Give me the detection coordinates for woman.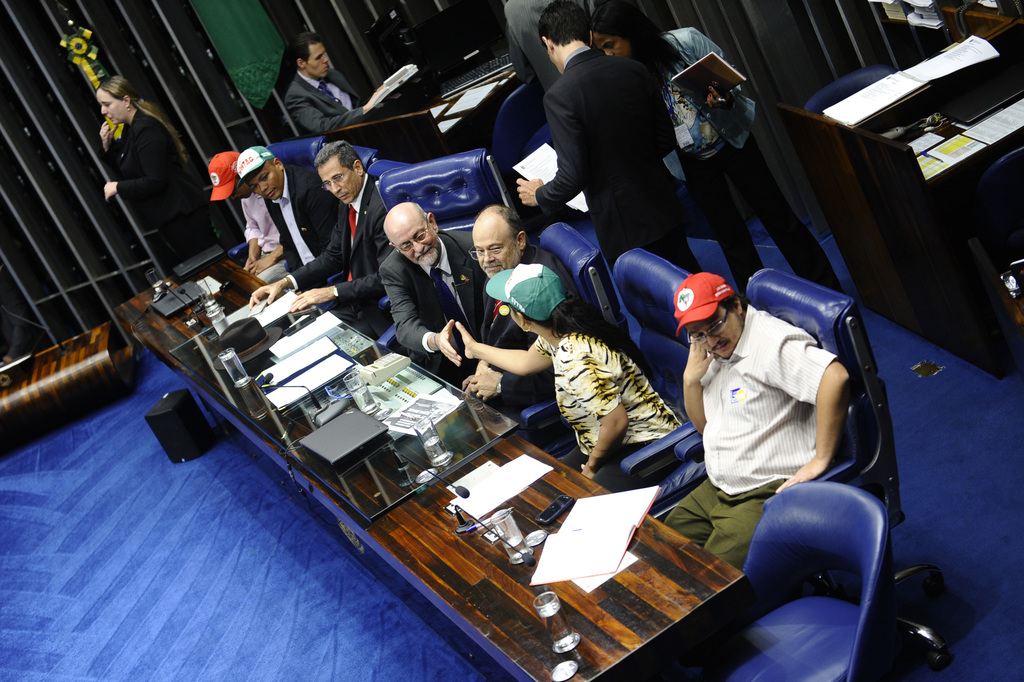
(x1=455, y1=265, x2=683, y2=491).
